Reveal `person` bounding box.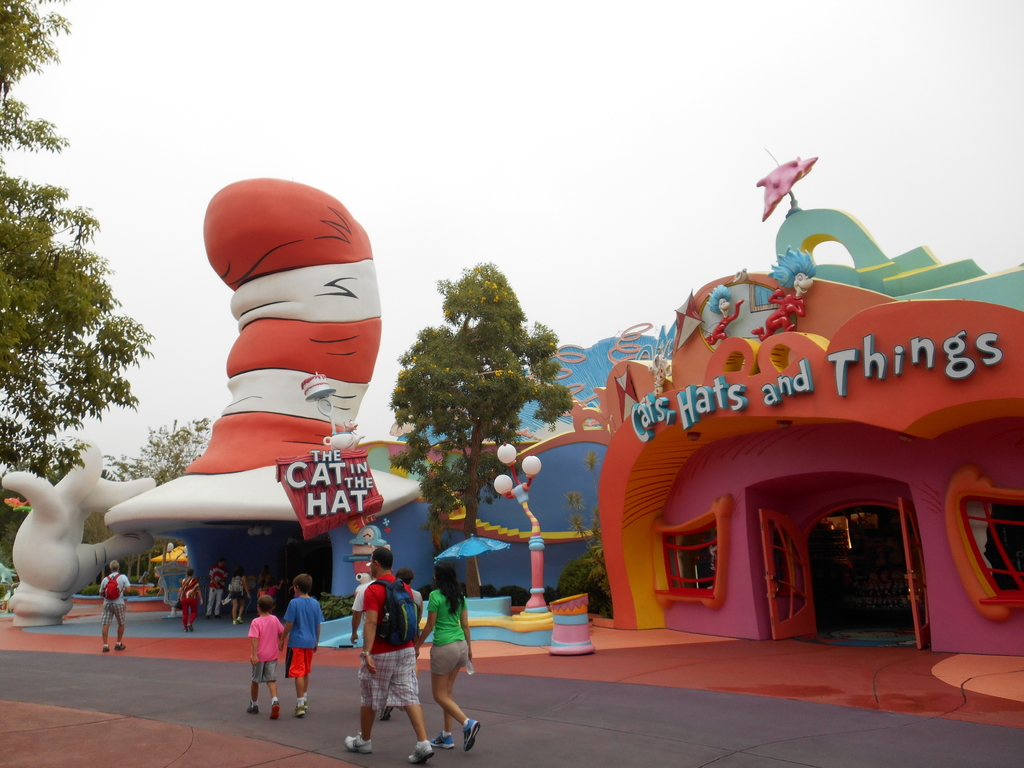
Revealed: x1=345 y1=563 x2=419 y2=728.
